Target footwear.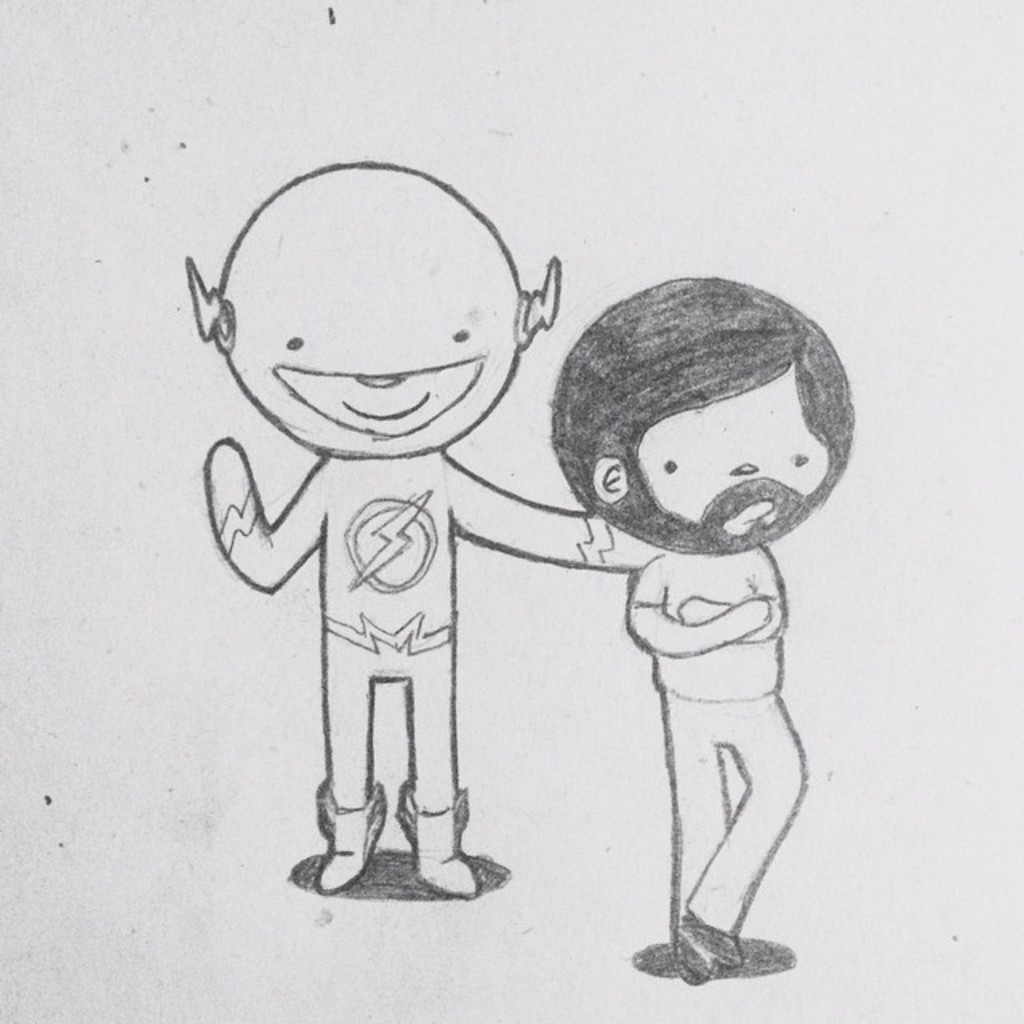
Target region: region(394, 784, 475, 886).
